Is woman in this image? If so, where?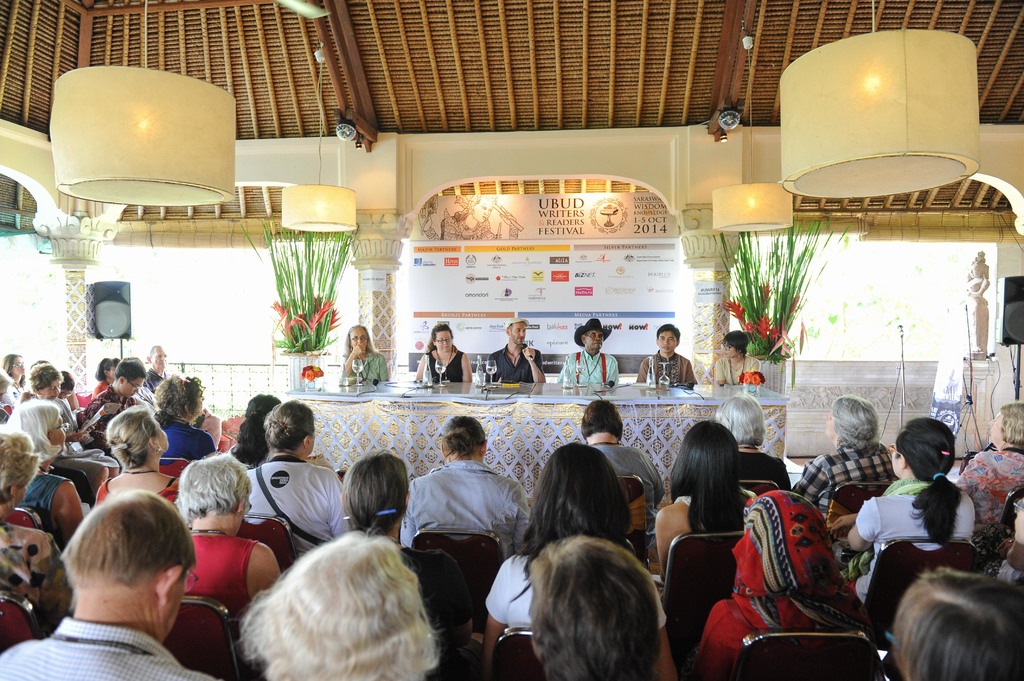
Yes, at (x1=172, y1=456, x2=287, y2=616).
